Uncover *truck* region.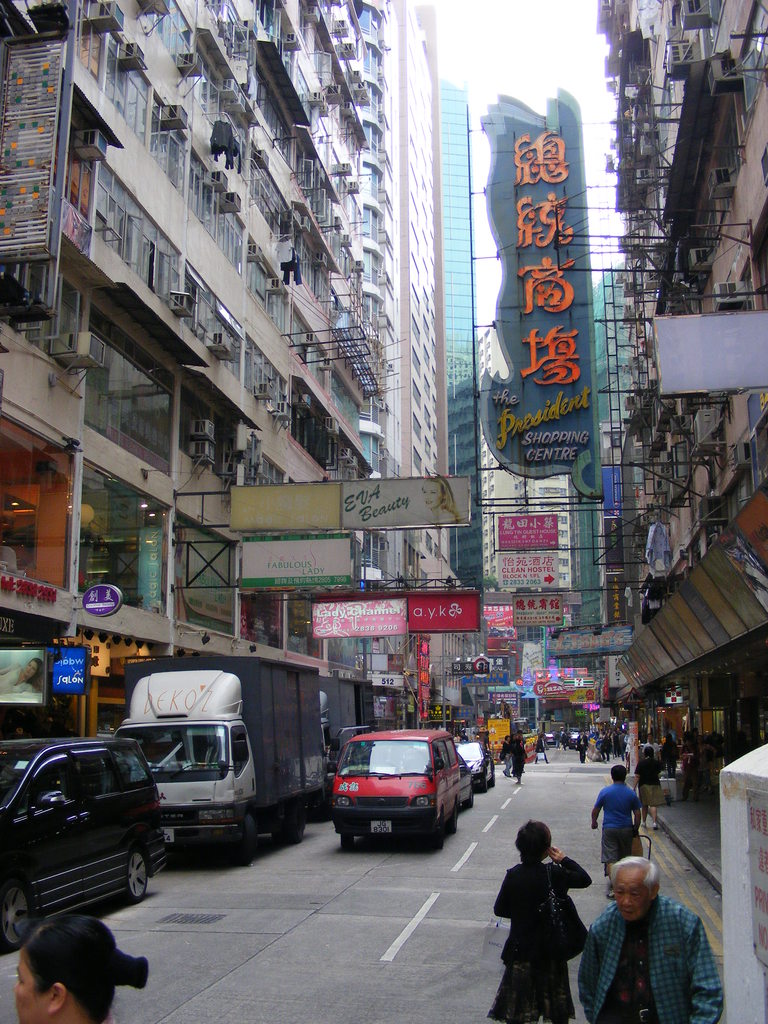
Uncovered: crop(129, 676, 286, 863).
